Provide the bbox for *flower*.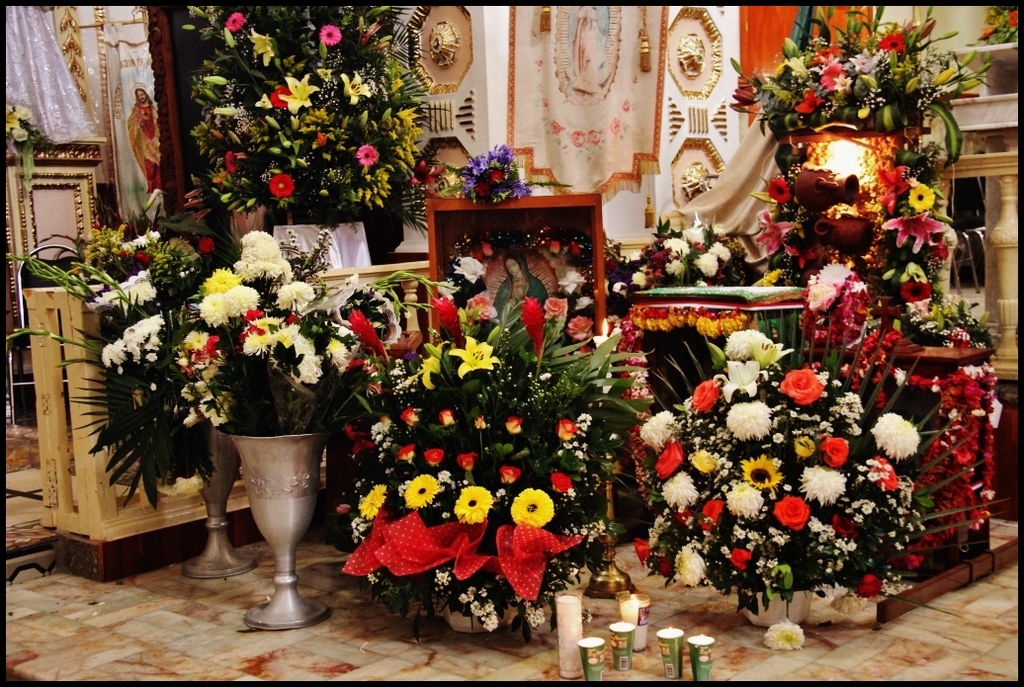
363,574,378,586.
